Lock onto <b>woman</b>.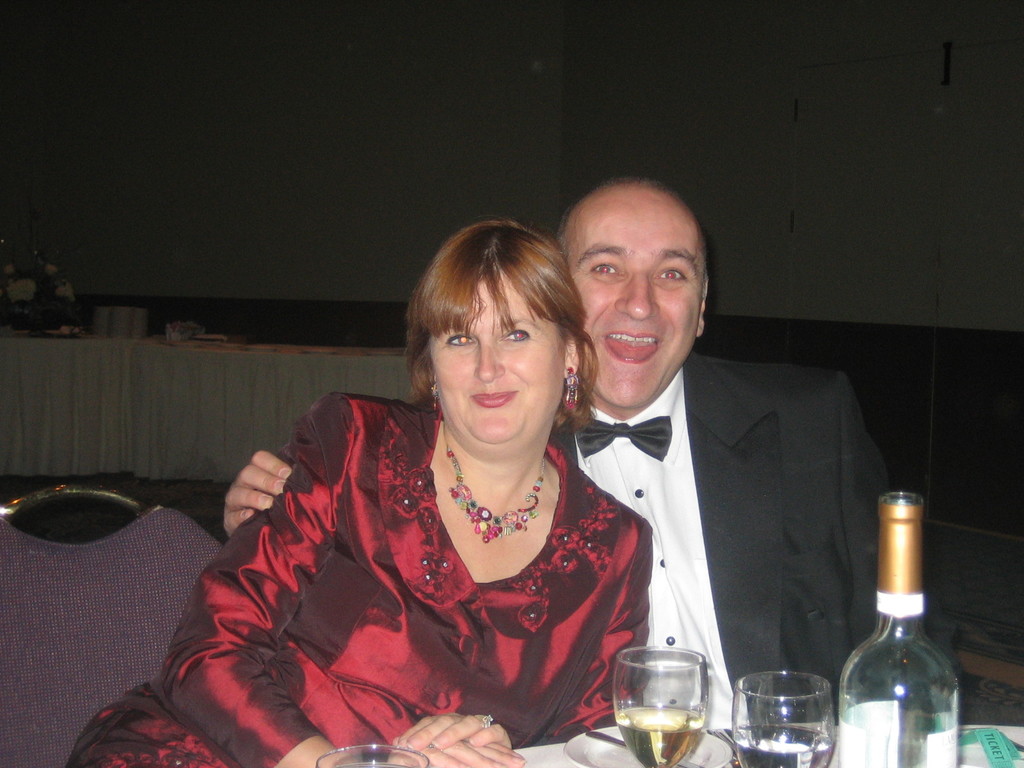
Locked: 173/216/660/764.
